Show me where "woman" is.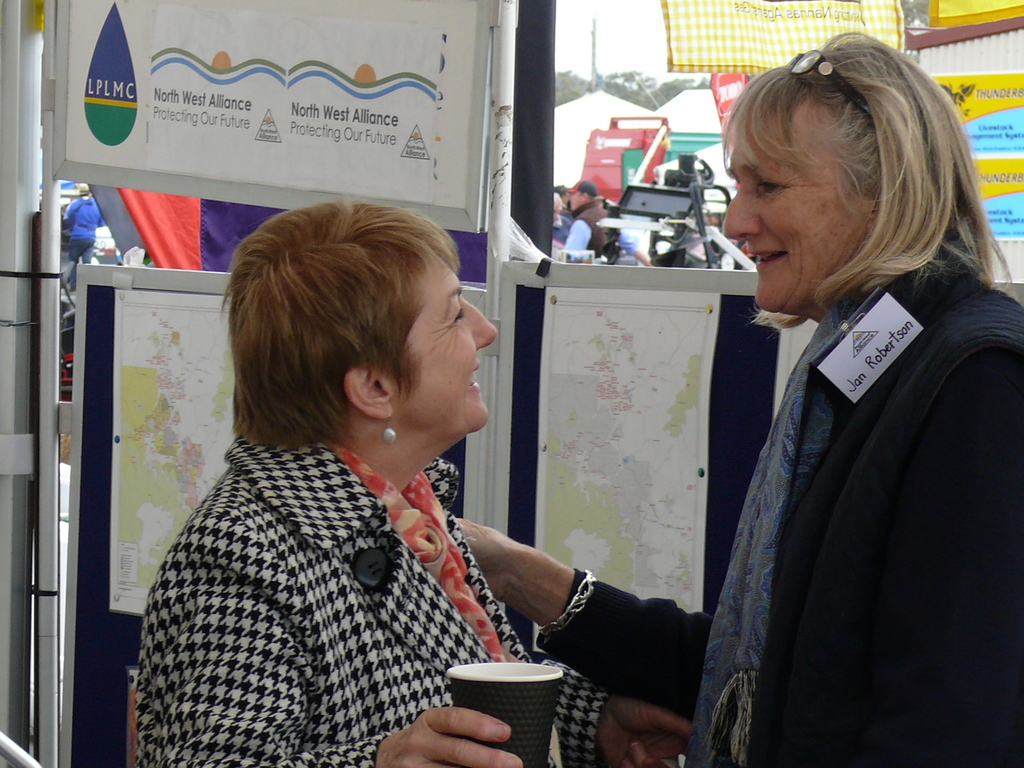
"woman" is at locate(115, 189, 612, 758).
